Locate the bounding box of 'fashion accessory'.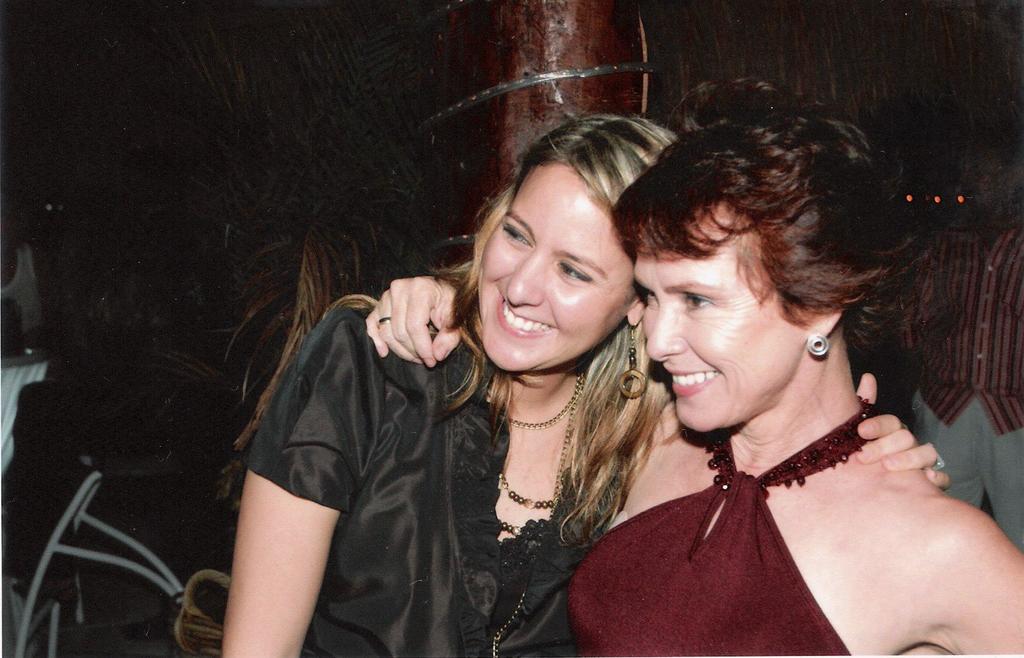
Bounding box: 926:454:943:468.
